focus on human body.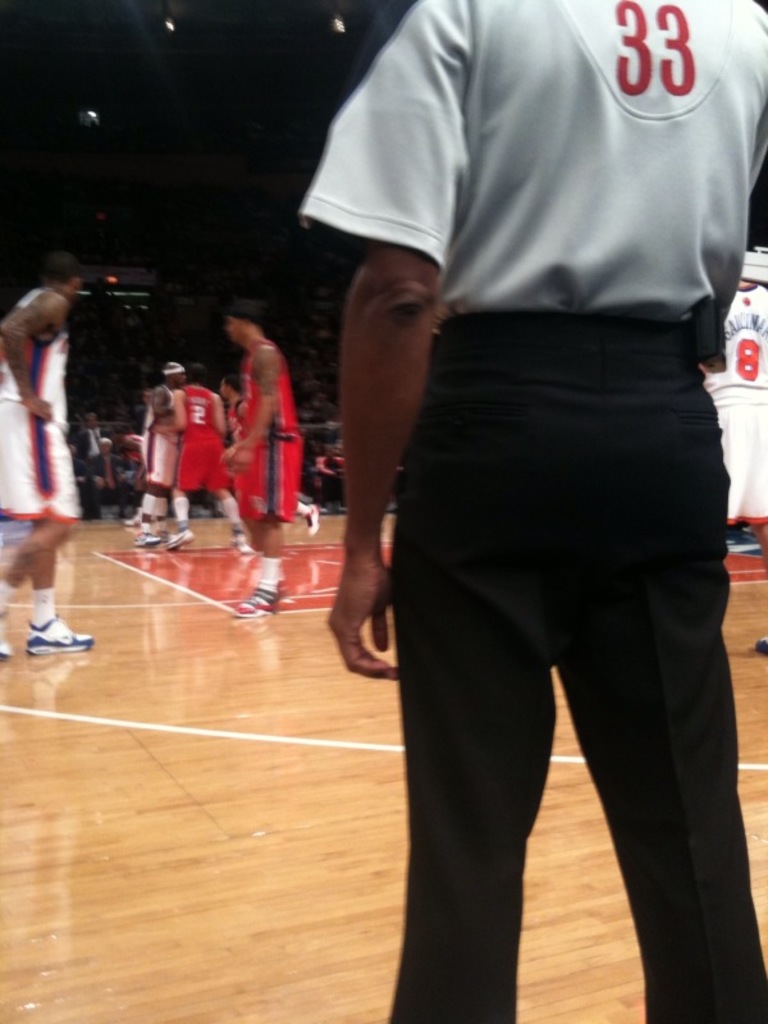
Focused at (left=302, top=1, right=767, bottom=1023).
